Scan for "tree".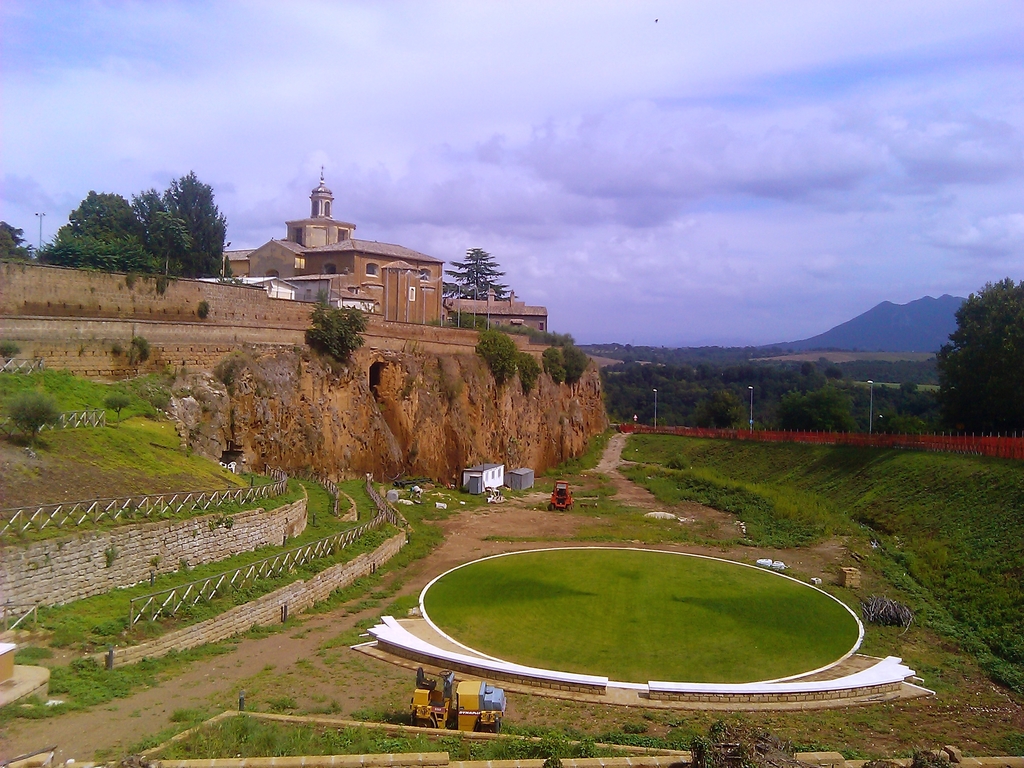
Scan result: box(571, 342, 589, 387).
